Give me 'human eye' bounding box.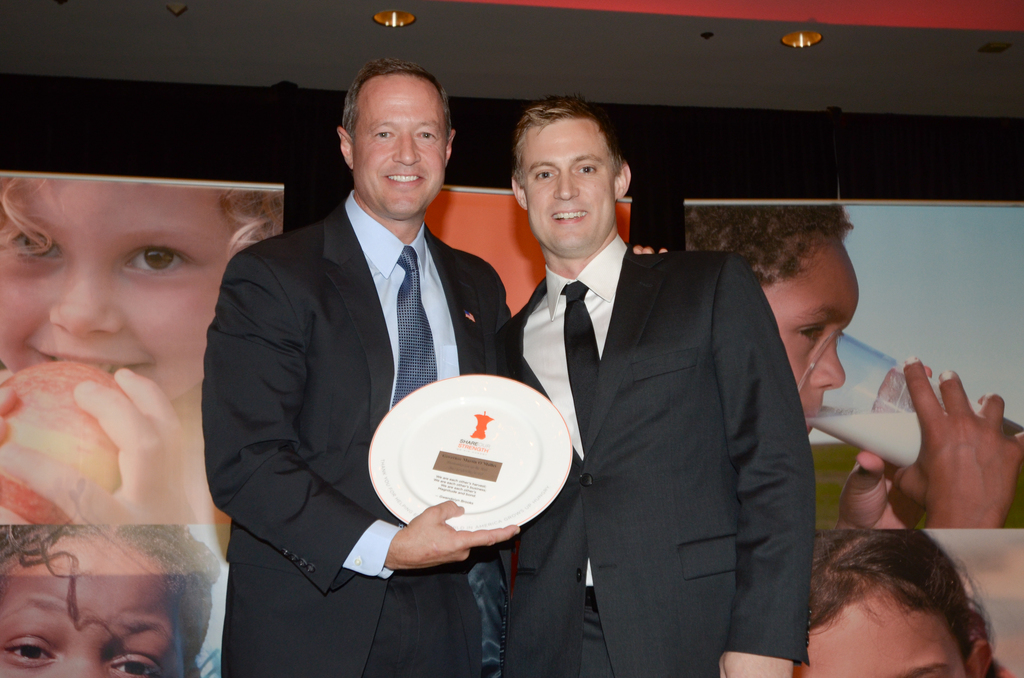
<region>372, 127, 395, 140</region>.
